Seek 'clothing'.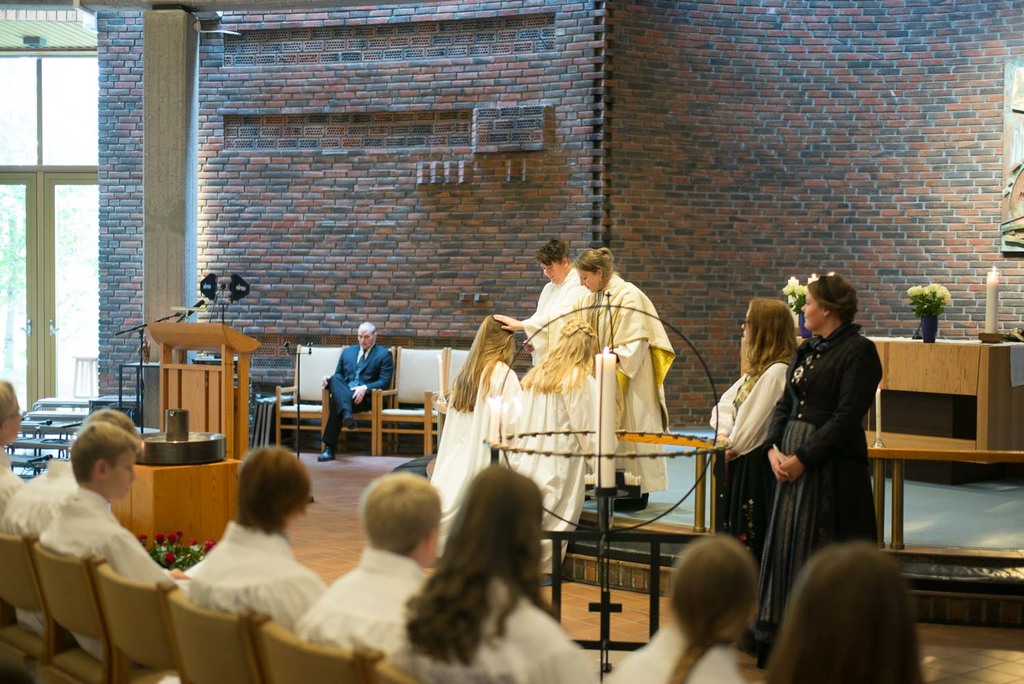
rect(149, 508, 339, 631).
